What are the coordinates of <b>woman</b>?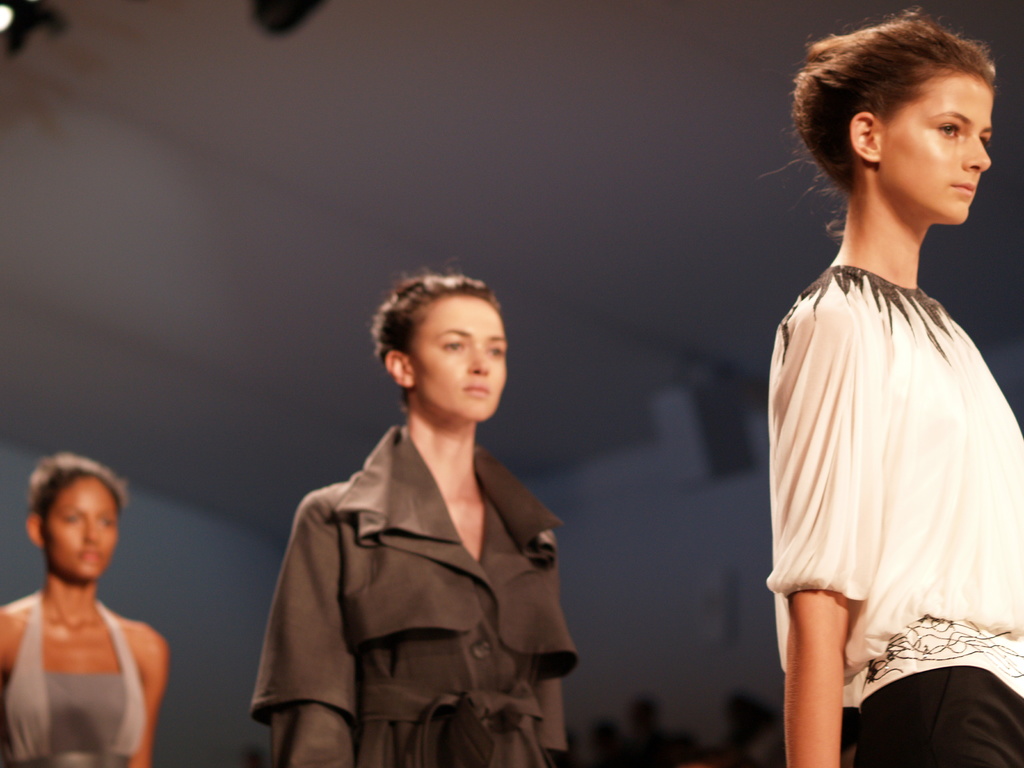
x1=0 y1=451 x2=171 y2=767.
